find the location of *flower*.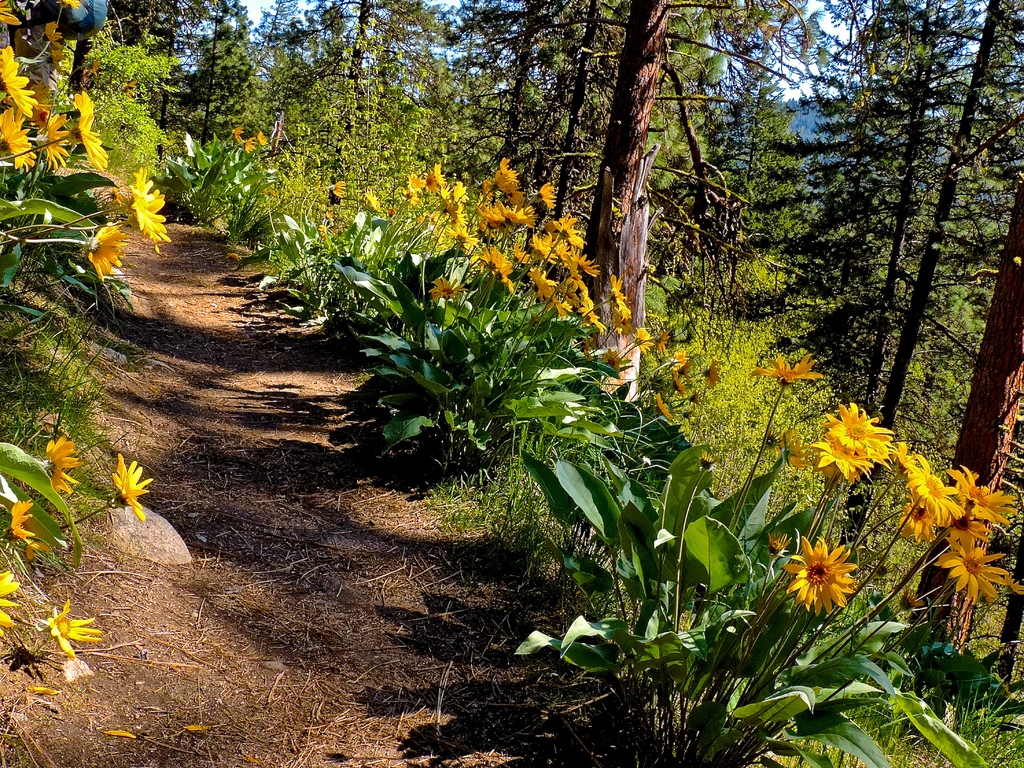
Location: (44, 597, 106, 671).
